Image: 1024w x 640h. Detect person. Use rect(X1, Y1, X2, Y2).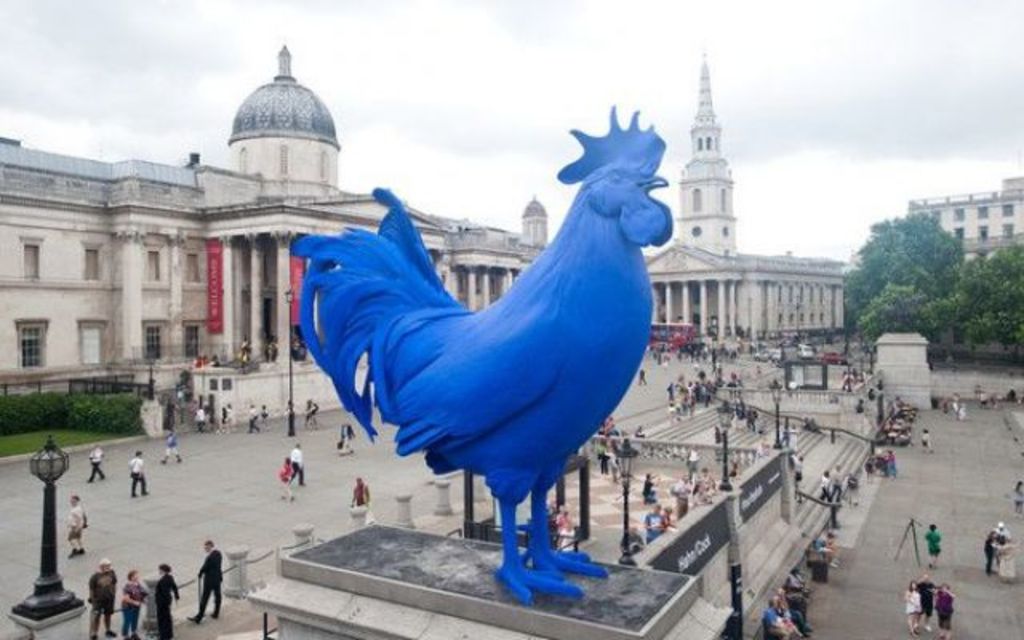
rect(240, 403, 262, 434).
